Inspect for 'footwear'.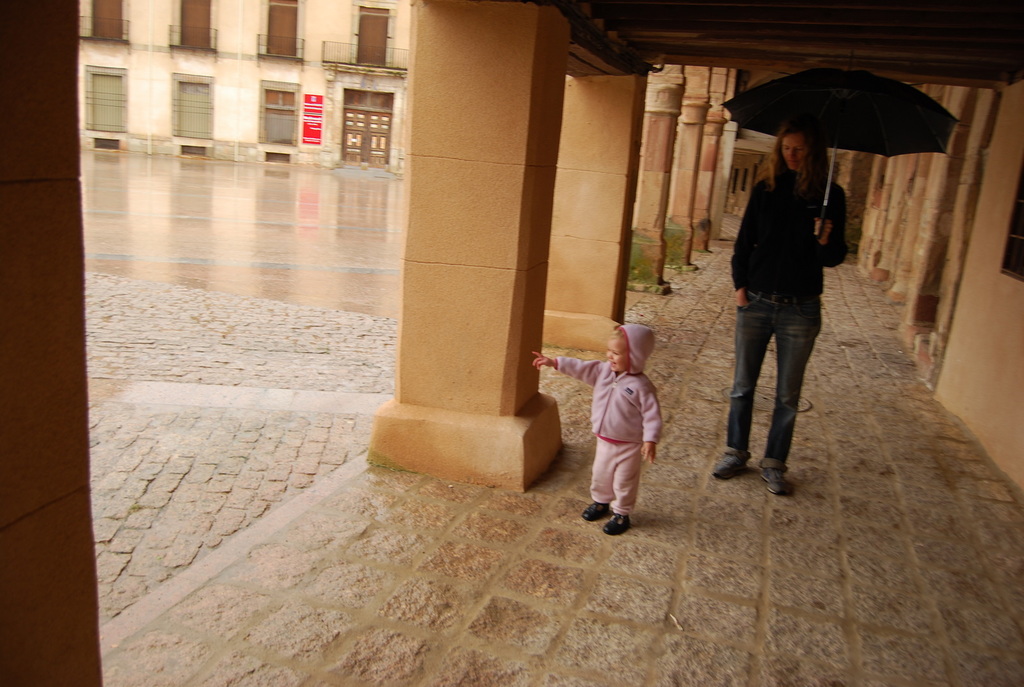
Inspection: {"x1": 708, "y1": 447, "x2": 750, "y2": 476}.
